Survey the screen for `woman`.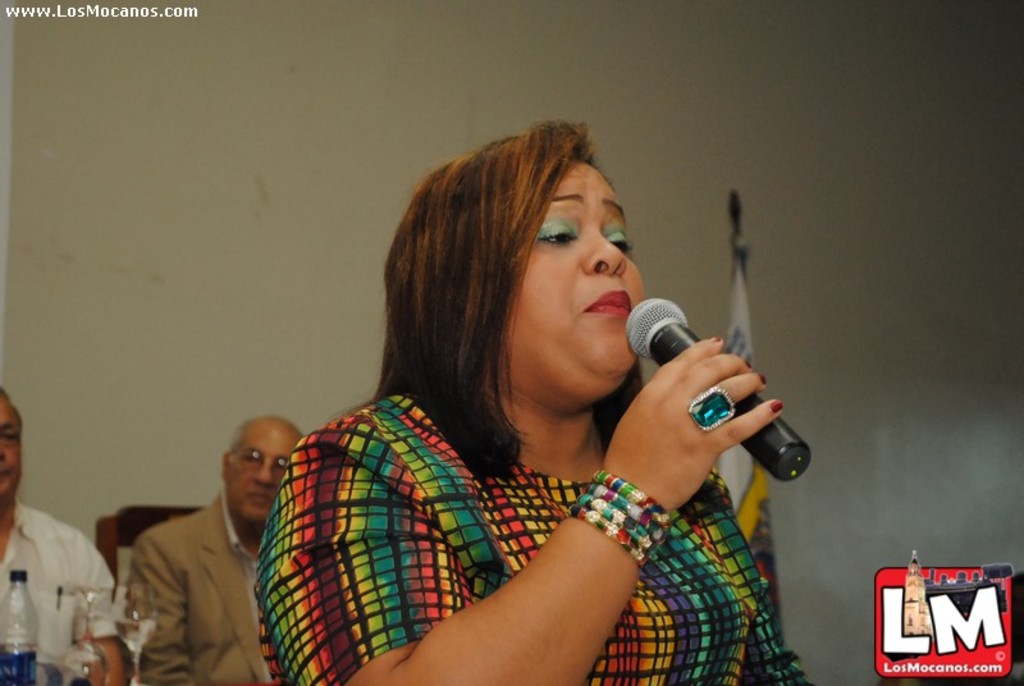
Survey found: region(227, 110, 795, 683).
